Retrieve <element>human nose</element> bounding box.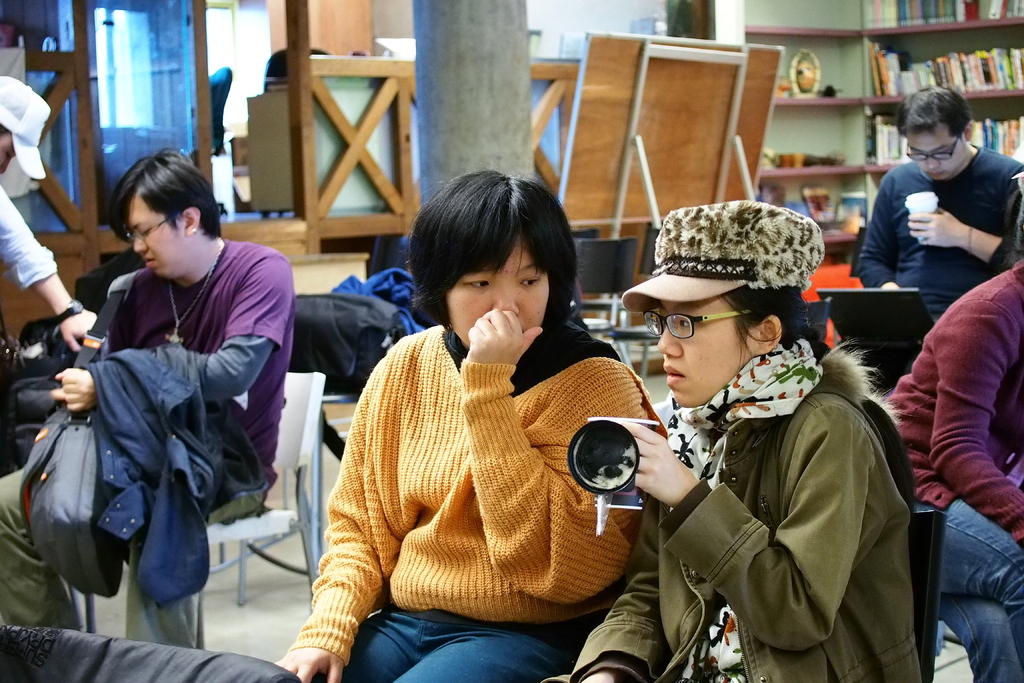
Bounding box: bbox(134, 233, 148, 252).
